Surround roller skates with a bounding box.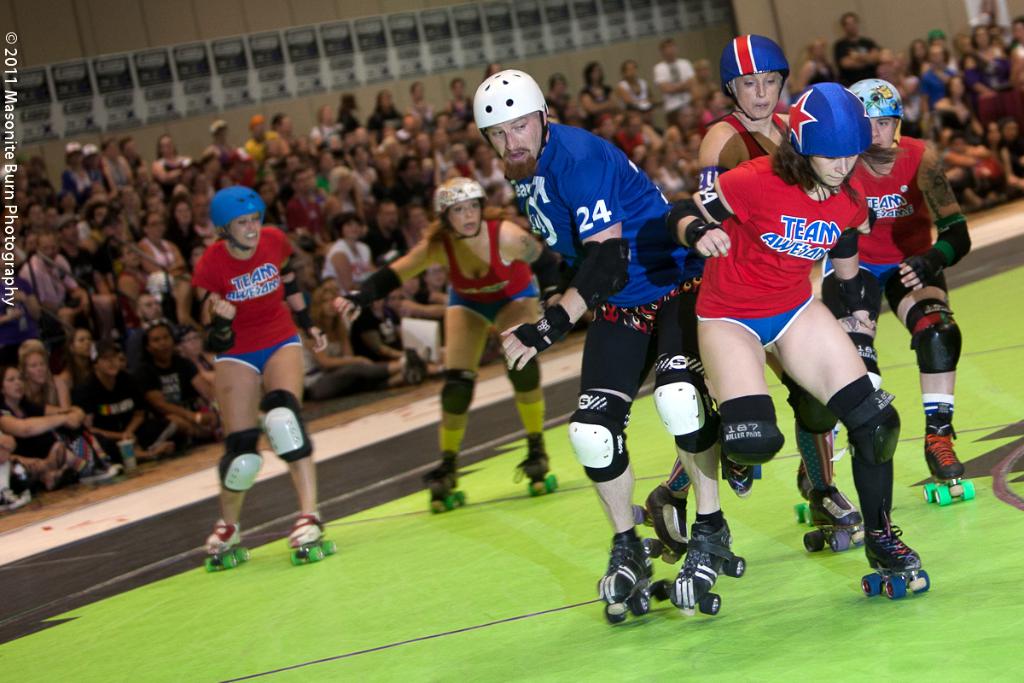
[289,511,337,563].
